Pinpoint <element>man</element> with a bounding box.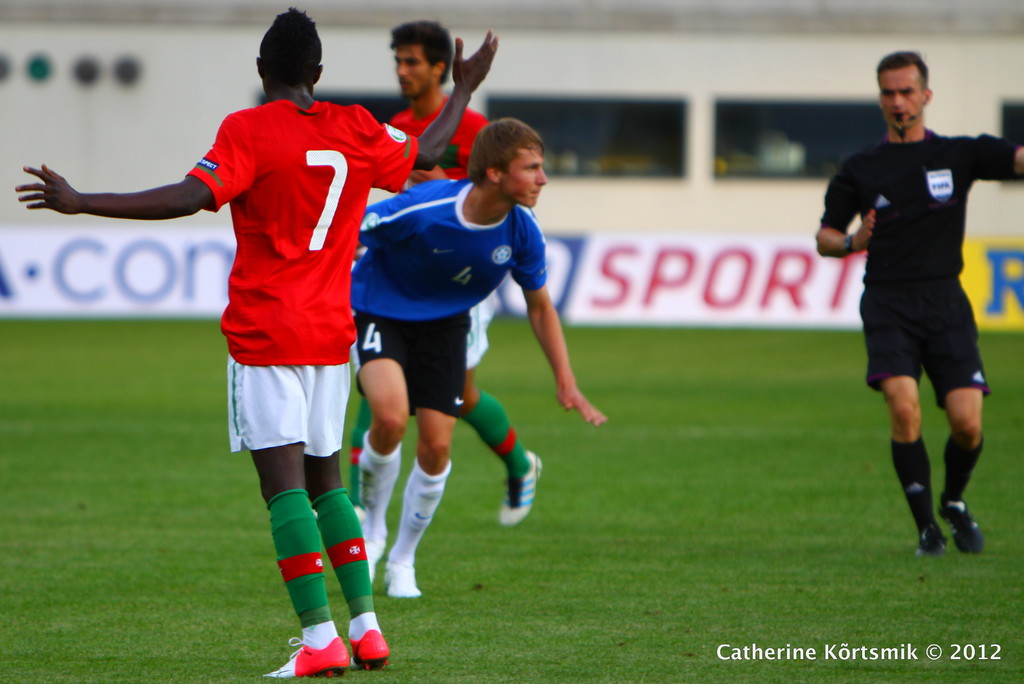
region(353, 118, 606, 603).
